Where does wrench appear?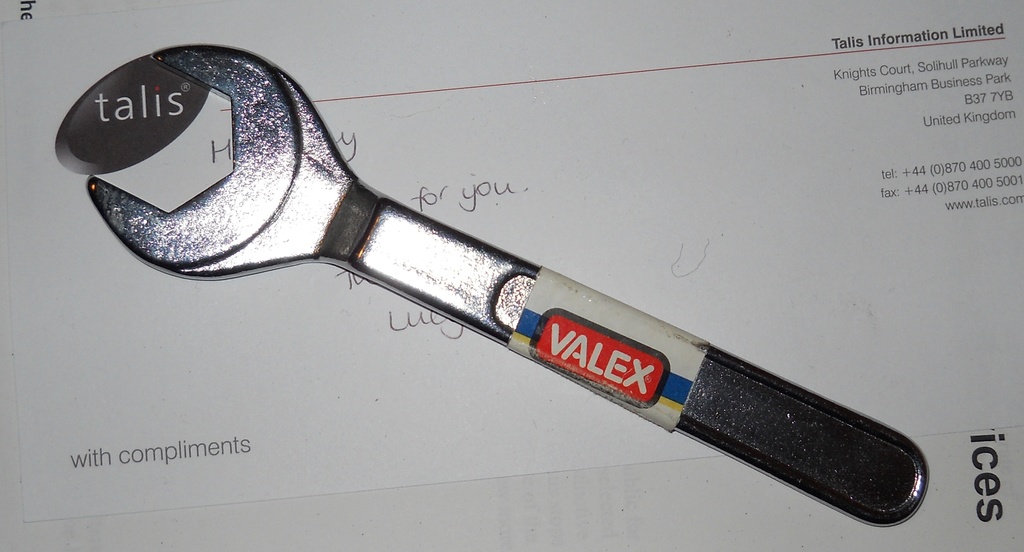
Appears at x1=81, y1=37, x2=940, y2=531.
